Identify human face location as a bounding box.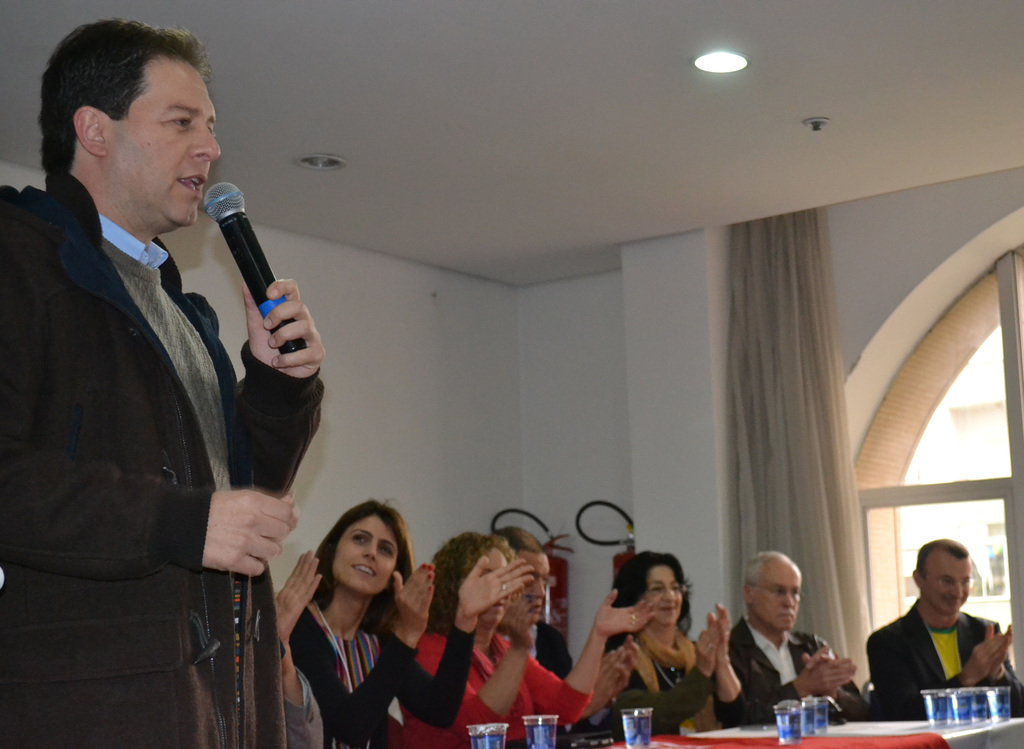
box(518, 552, 550, 630).
